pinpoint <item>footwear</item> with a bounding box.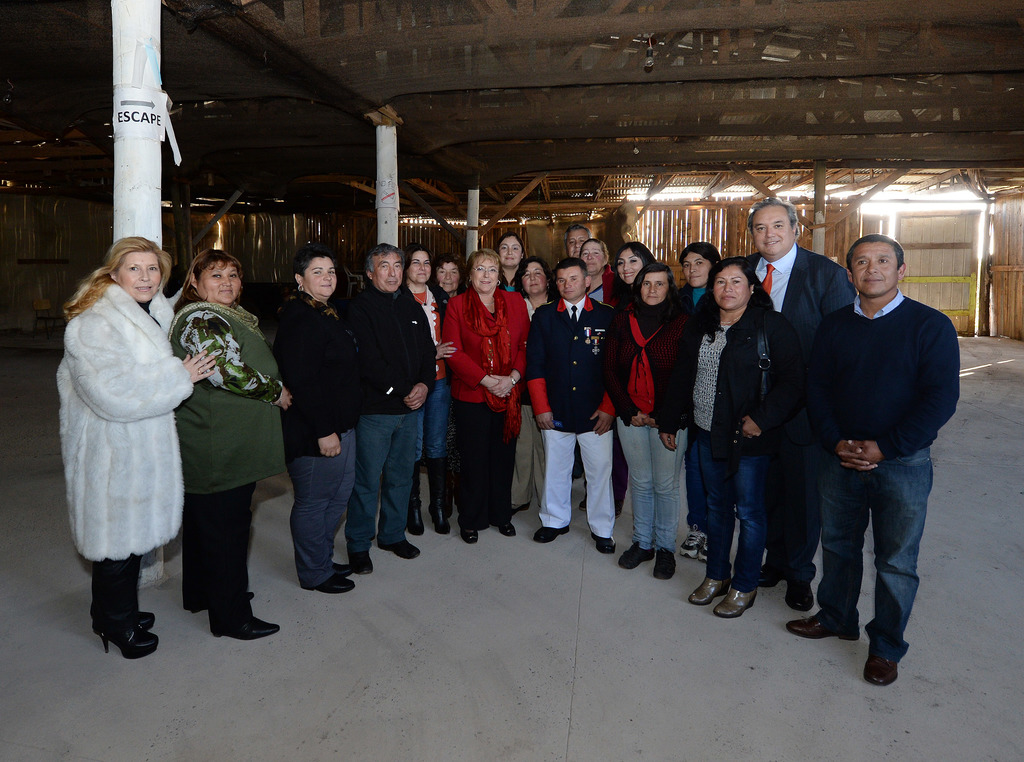
locate(90, 620, 159, 658).
